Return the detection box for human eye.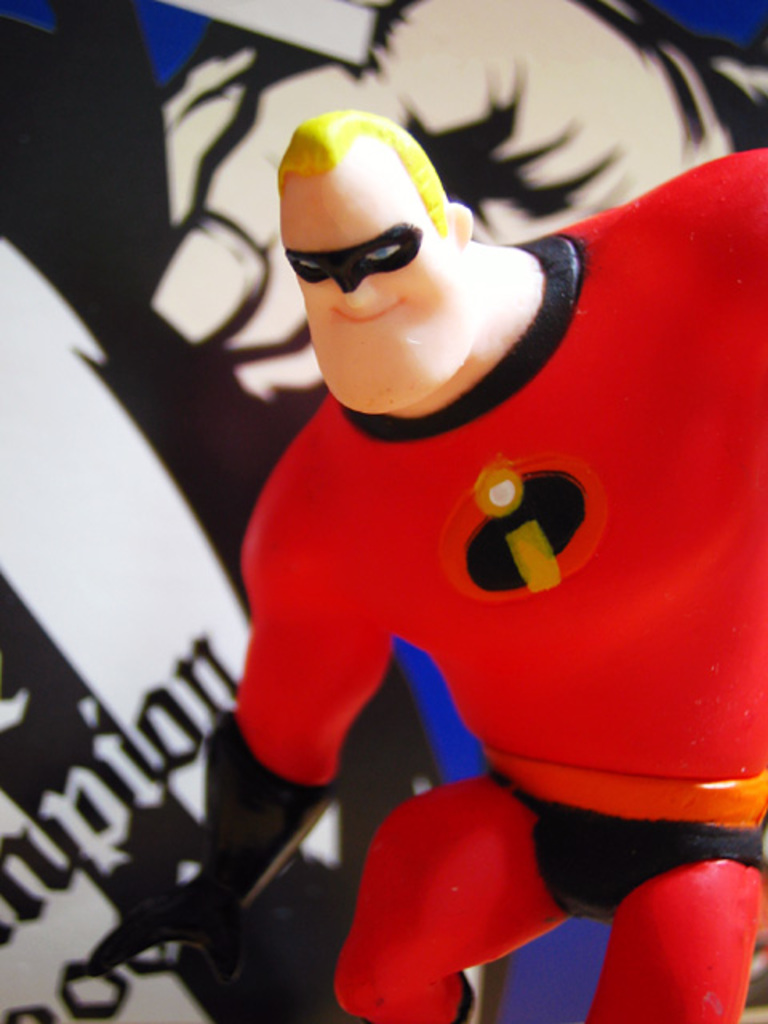
[365, 243, 402, 259].
